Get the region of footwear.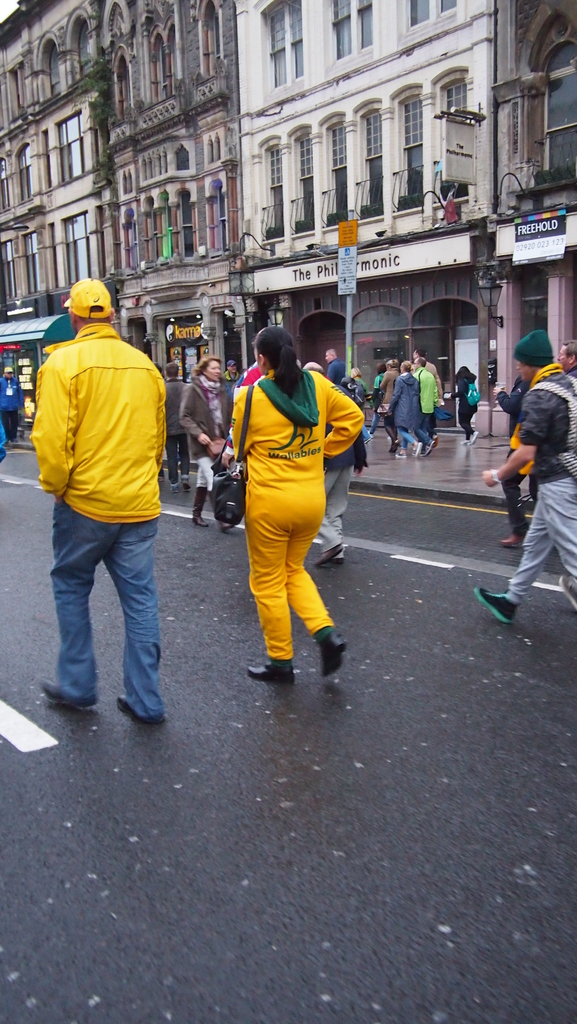
crop(395, 451, 409, 460).
